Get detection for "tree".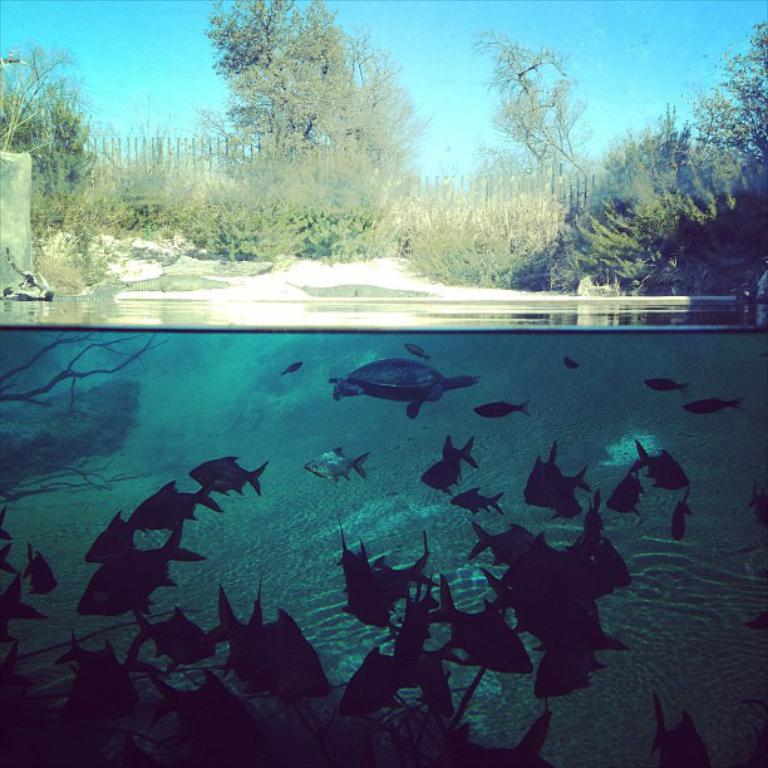
Detection: x1=535, y1=92, x2=764, y2=299.
